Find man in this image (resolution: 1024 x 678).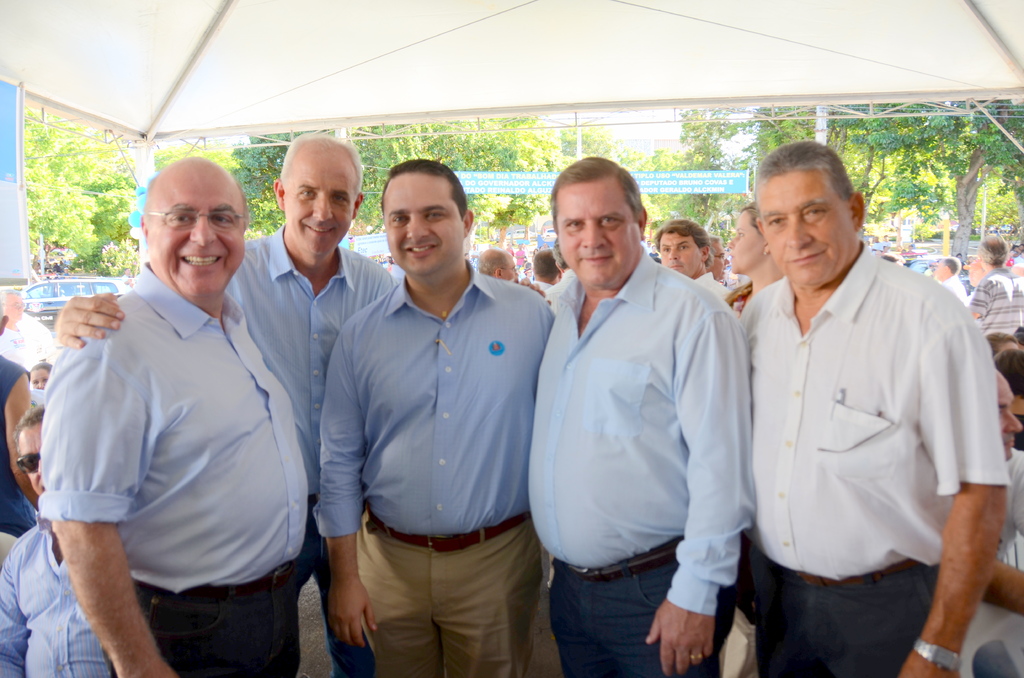
crop(745, 139, 1010, 677).
